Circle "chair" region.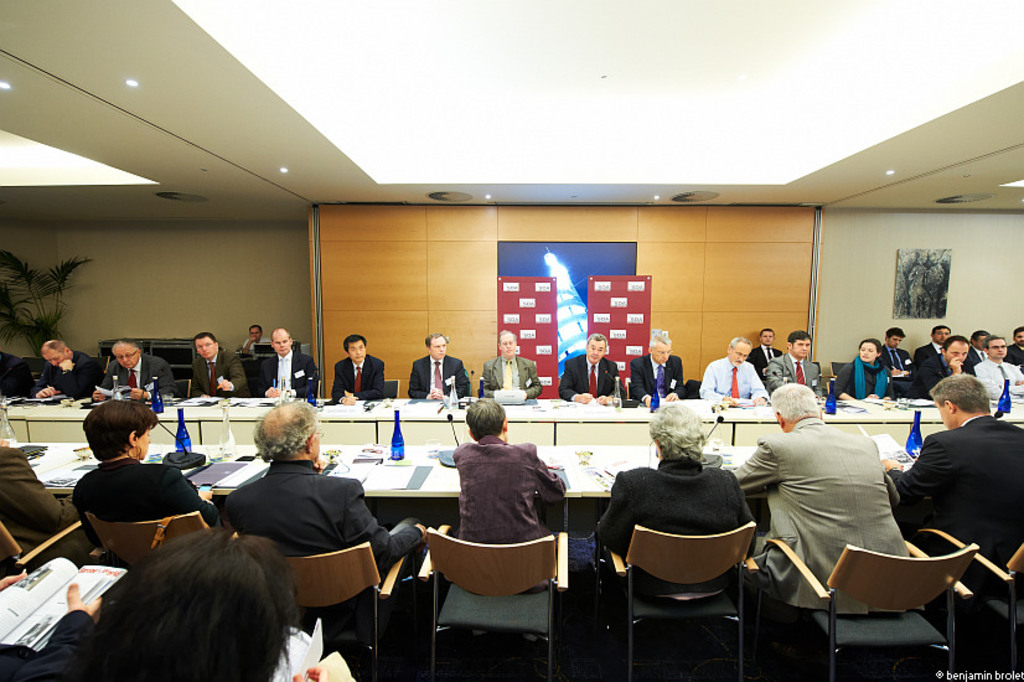
Region: crop(307, 373, 321, 403).
